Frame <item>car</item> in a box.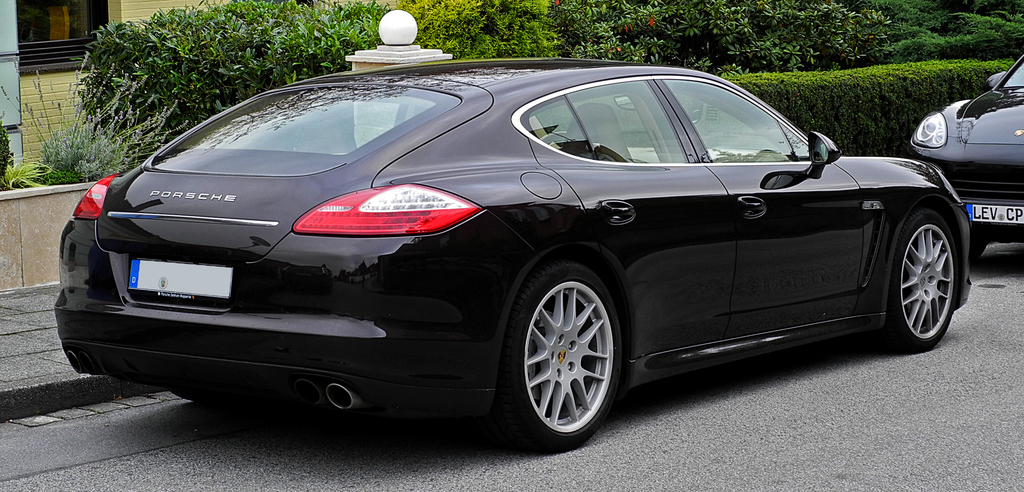
(left=908, top=54, right=1023, bottom=250).
